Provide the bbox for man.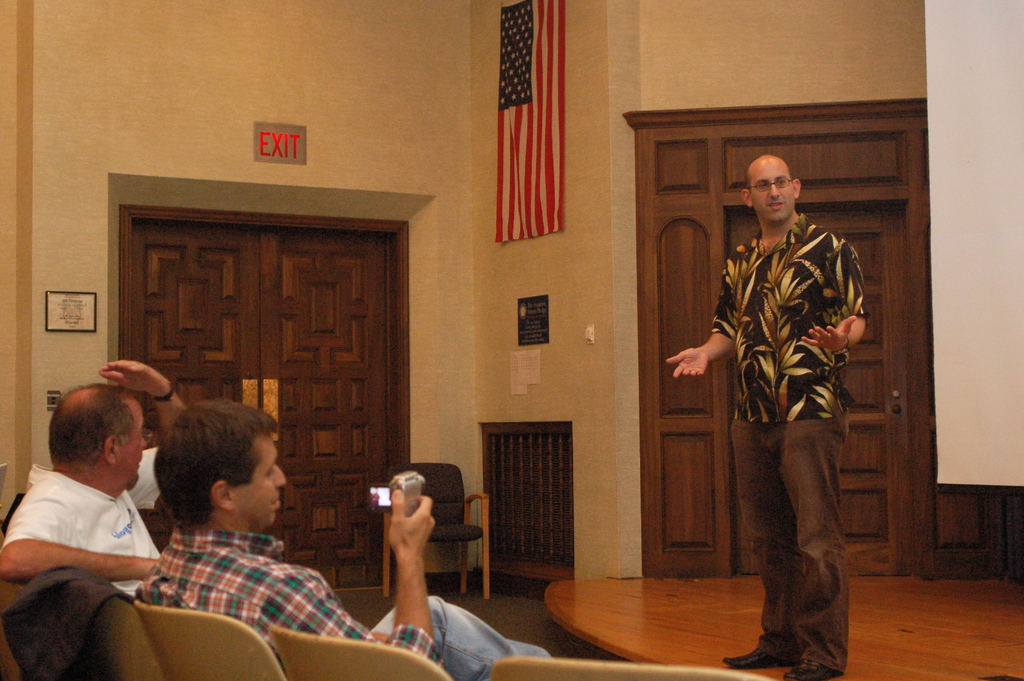
0,359,175,600.
